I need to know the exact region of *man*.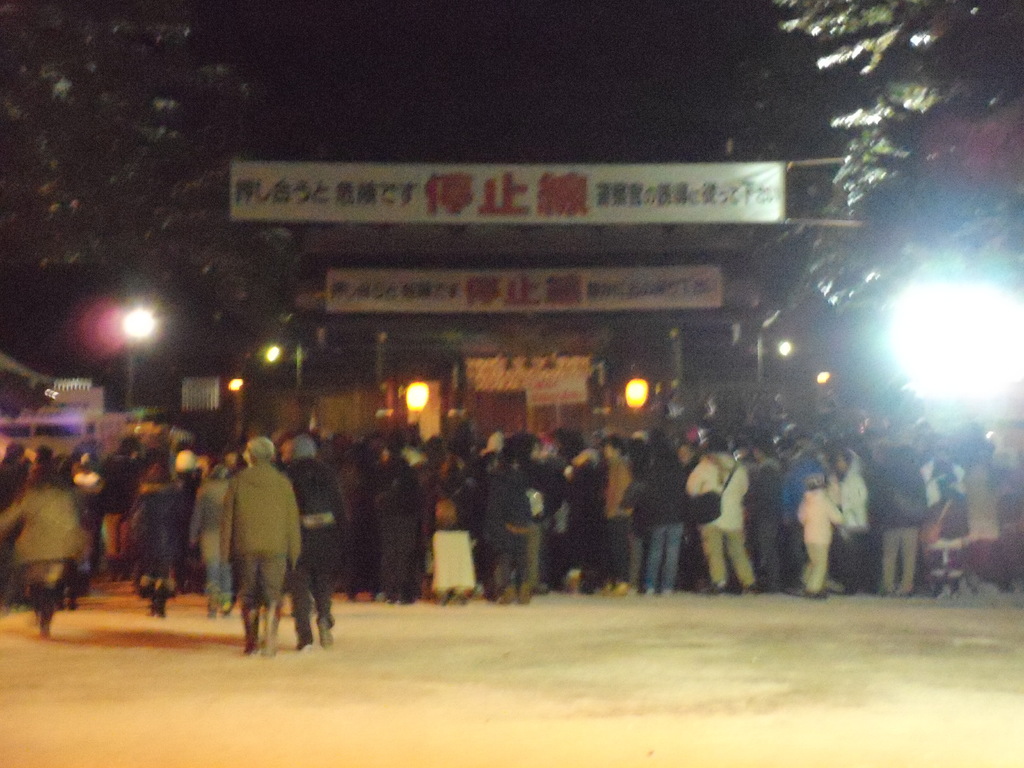
Region: <box>373,433,426,610</box>.
